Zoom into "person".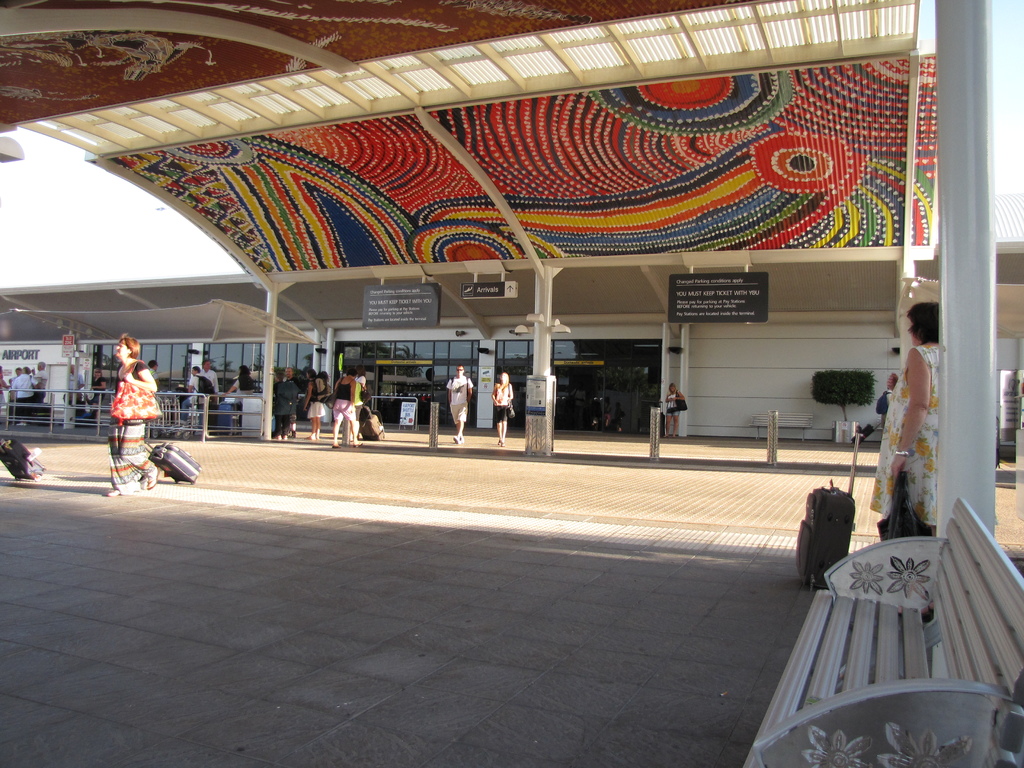
Zoom target: [x1=204, y1=359, x2=216, y2=391].
